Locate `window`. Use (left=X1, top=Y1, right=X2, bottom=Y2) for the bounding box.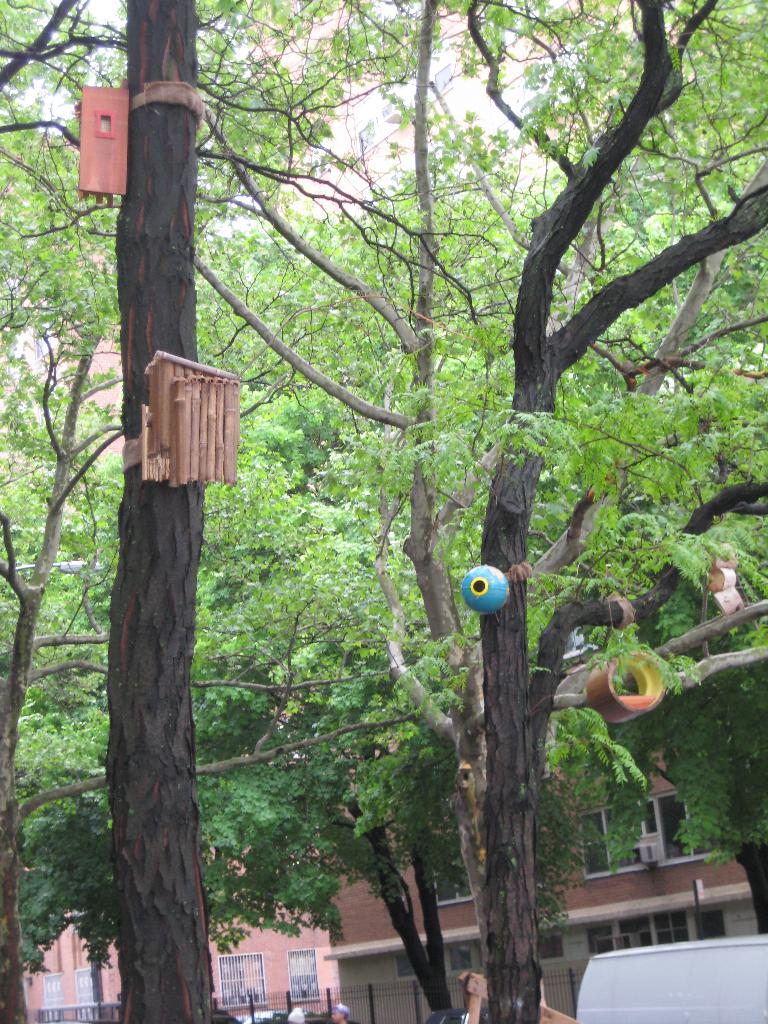
(left=393, top=948, right=417, bottom=979).
